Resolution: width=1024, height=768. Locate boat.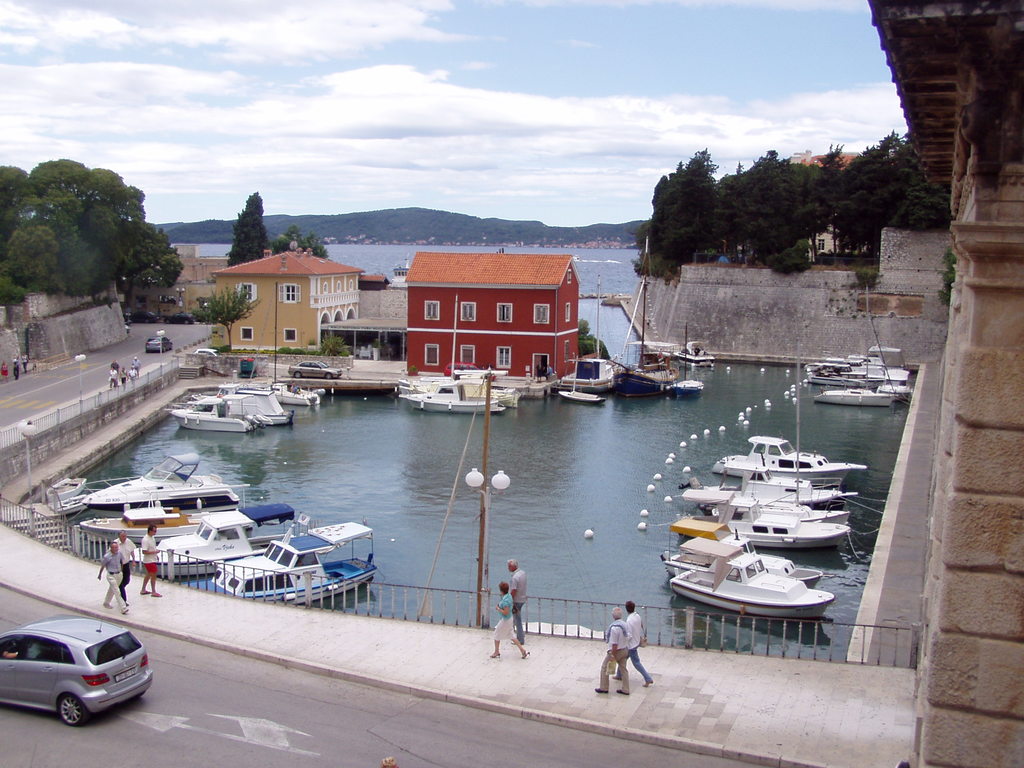
{"left": 614, "top": 236, "right": 682, "bottom": 401}.
